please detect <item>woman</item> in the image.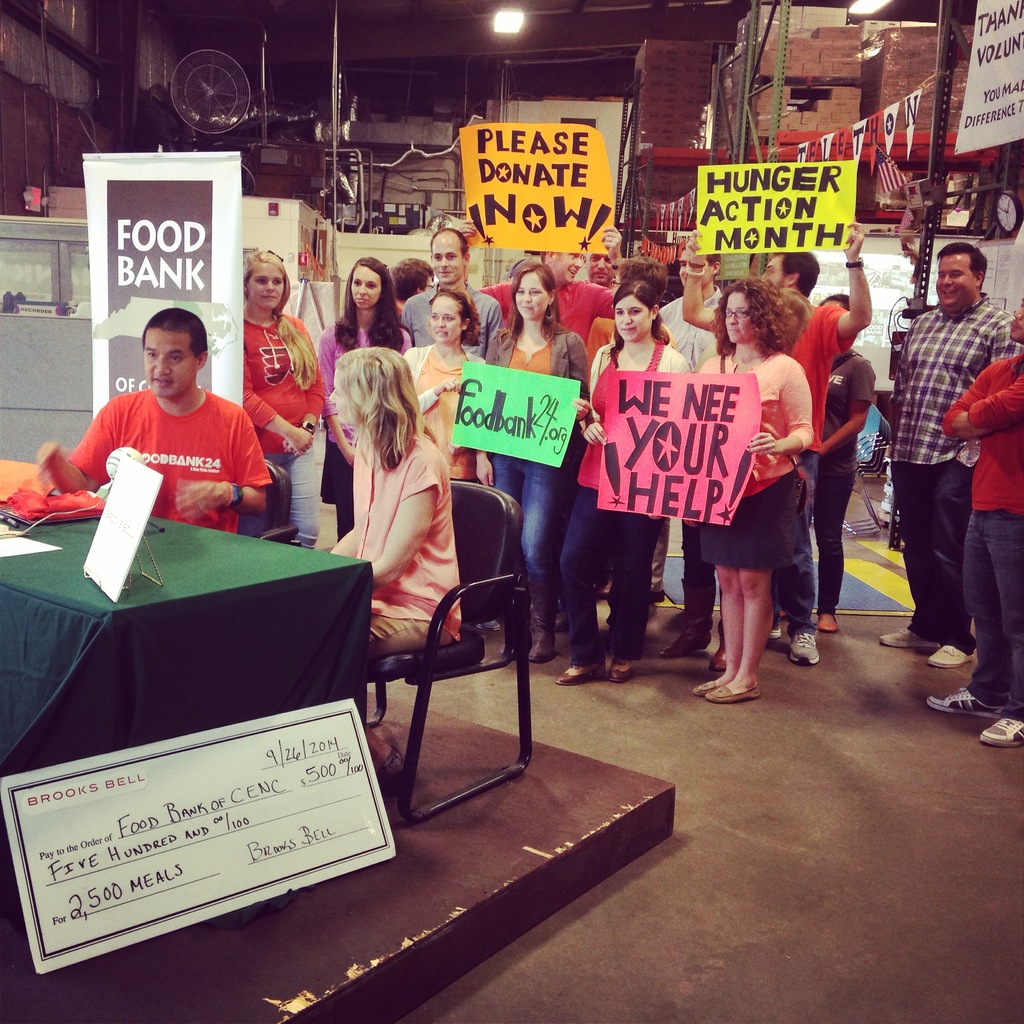
select_region(235, 245, 326, 555).
